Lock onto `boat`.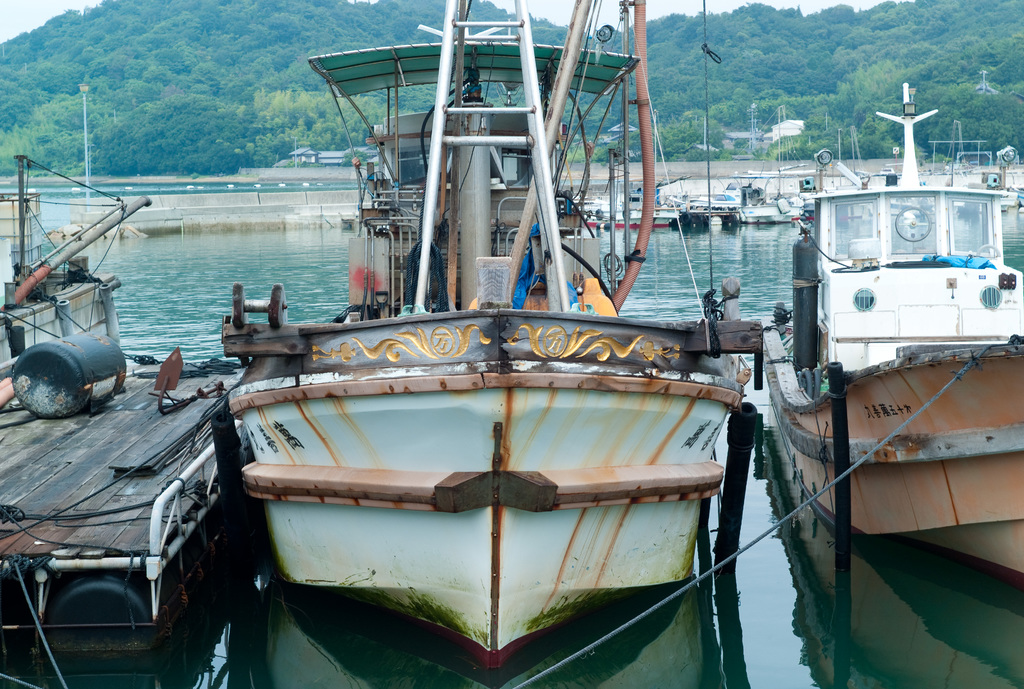
Locked: detection(0, 150, 248, 688).
